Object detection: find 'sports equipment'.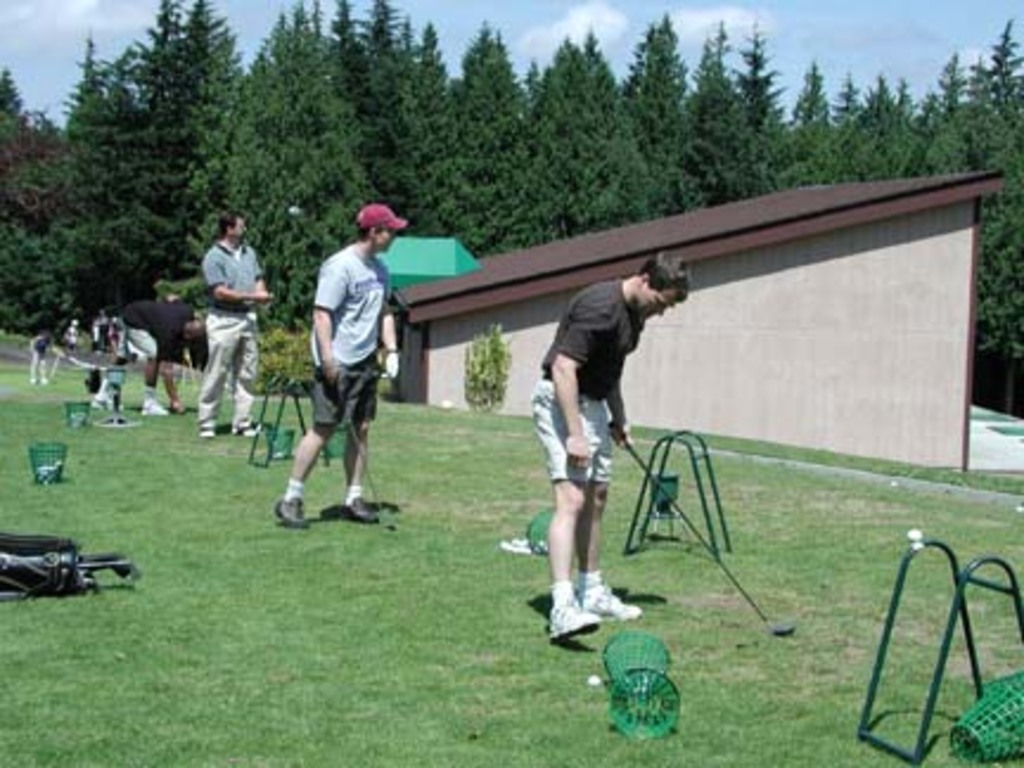
pyautogui.locateOnScreen(609, 431, 794, 638).
